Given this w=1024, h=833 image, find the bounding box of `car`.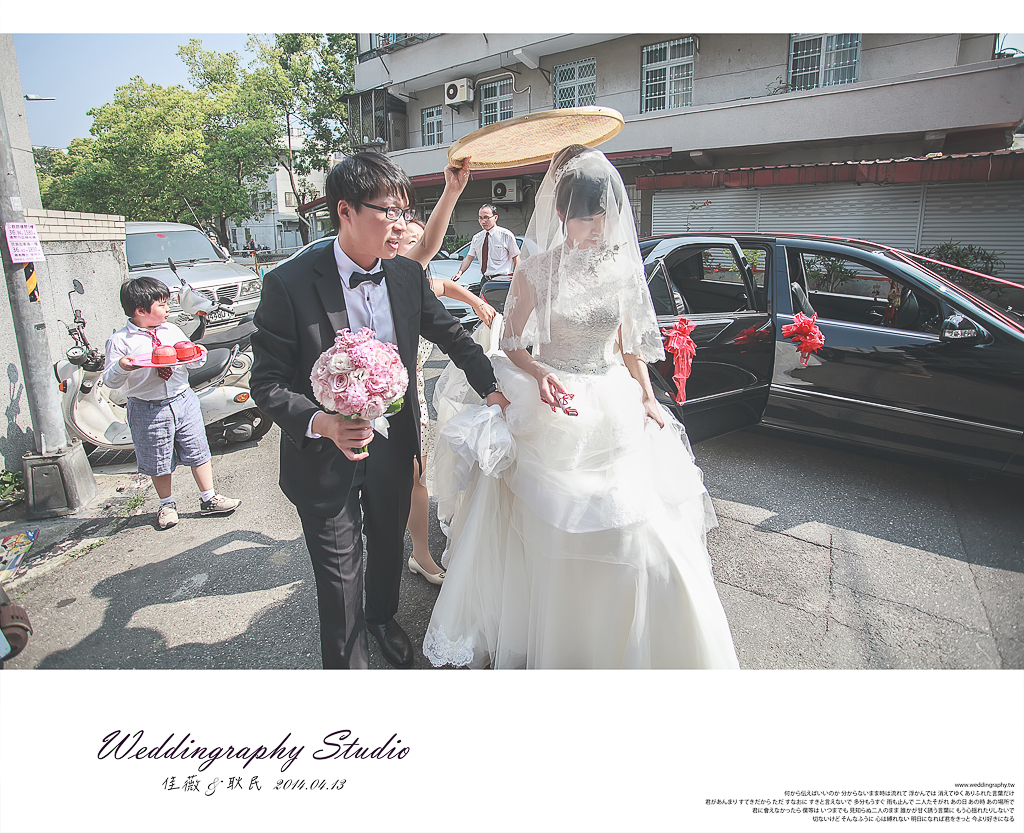
crop(123, 198, 263, 337).
